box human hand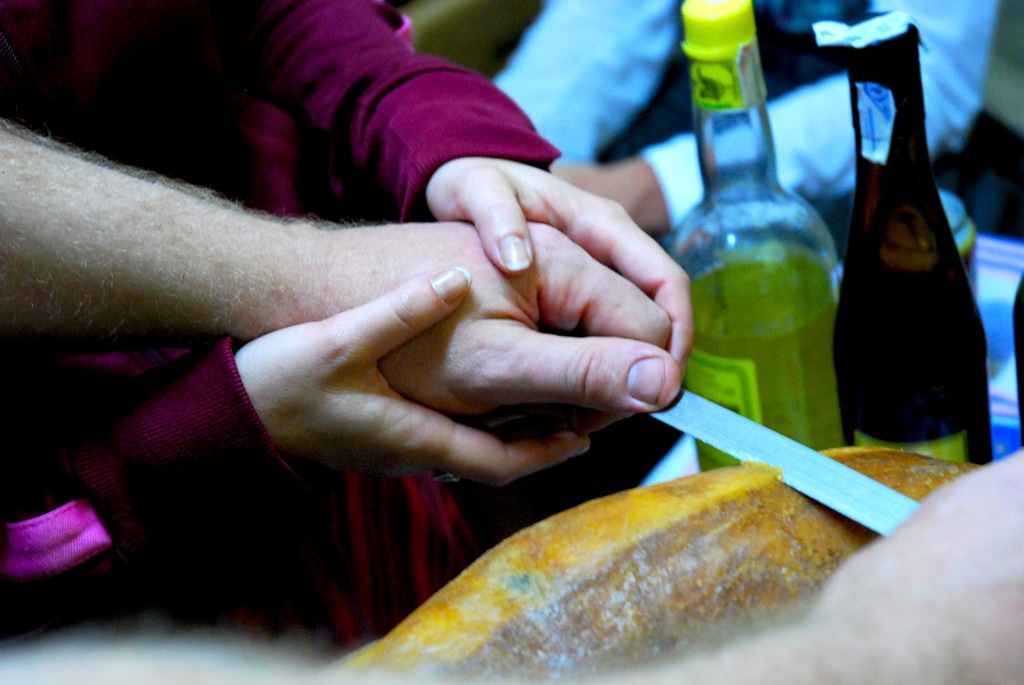
[left=550, top=161, right=650, bottom=235]
